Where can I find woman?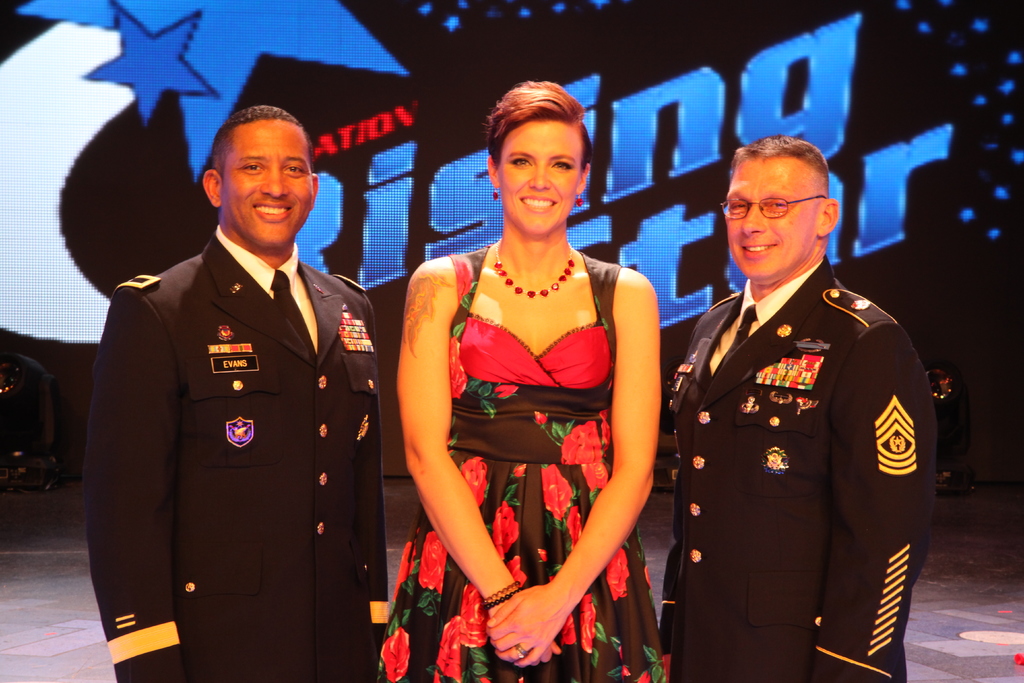
You can find it at <box>383,83,663,682</box>.
